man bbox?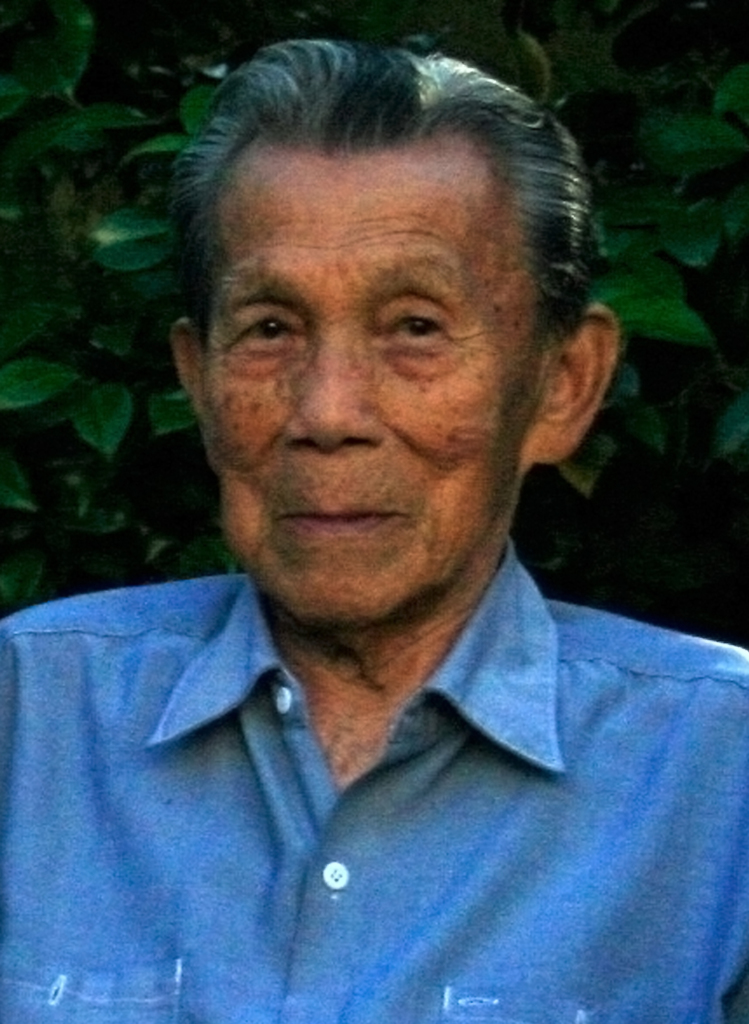
l=0, t=65, r=748, b=1004
